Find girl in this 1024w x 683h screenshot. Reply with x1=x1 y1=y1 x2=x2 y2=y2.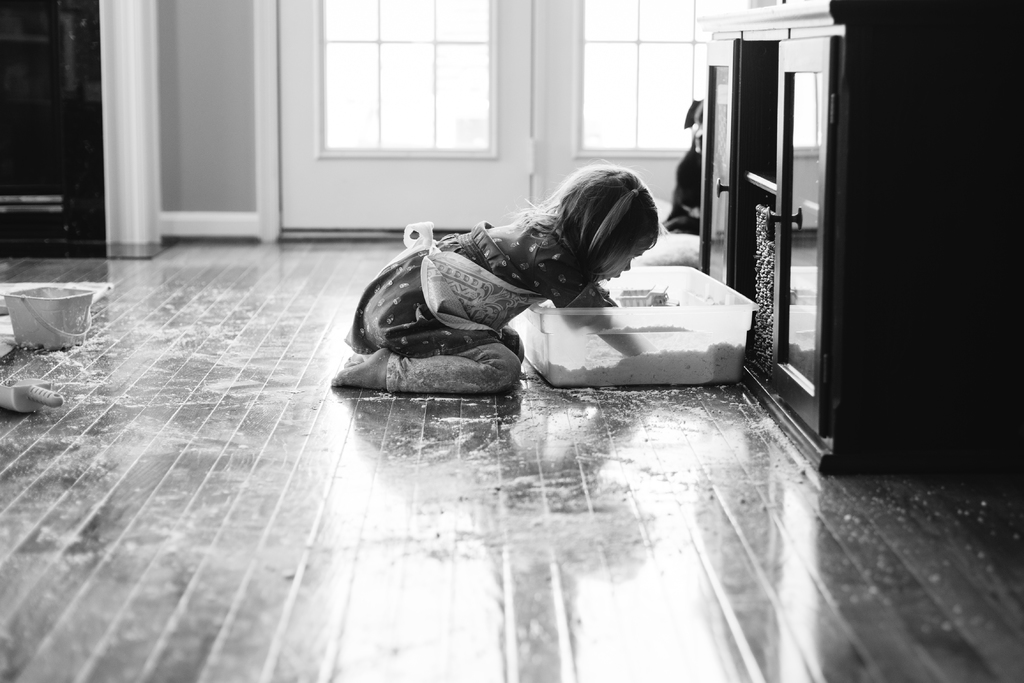
x1=332 y1=160 x2=657 y2=397.
